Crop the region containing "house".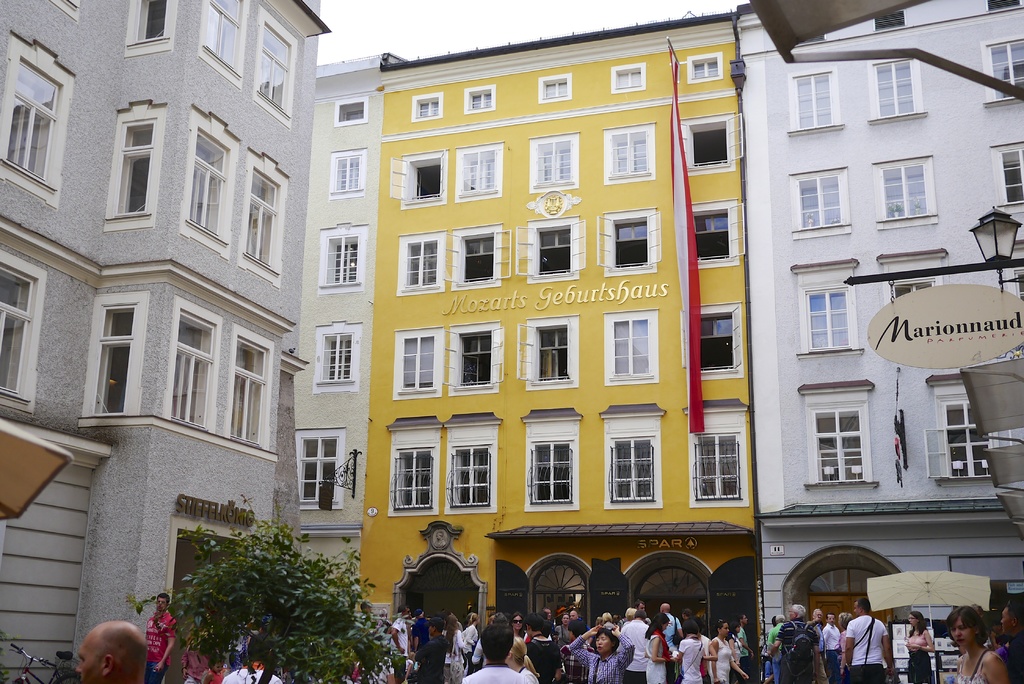
Crop region: [744, 4, 1023, 683].
